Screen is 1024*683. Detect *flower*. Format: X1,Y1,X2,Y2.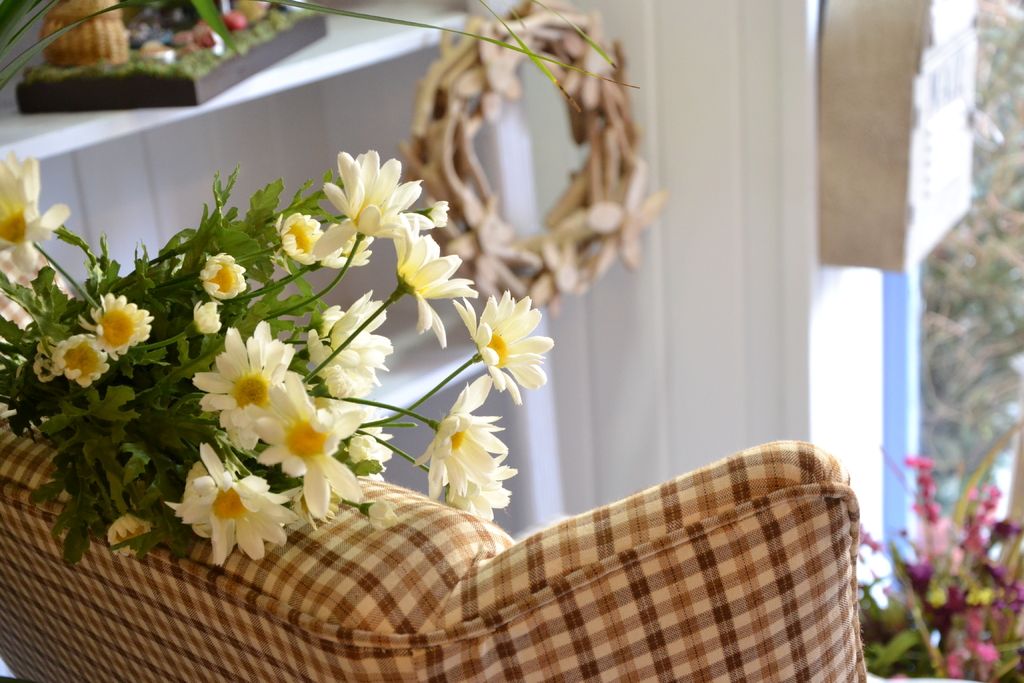
312,215,374,264.
